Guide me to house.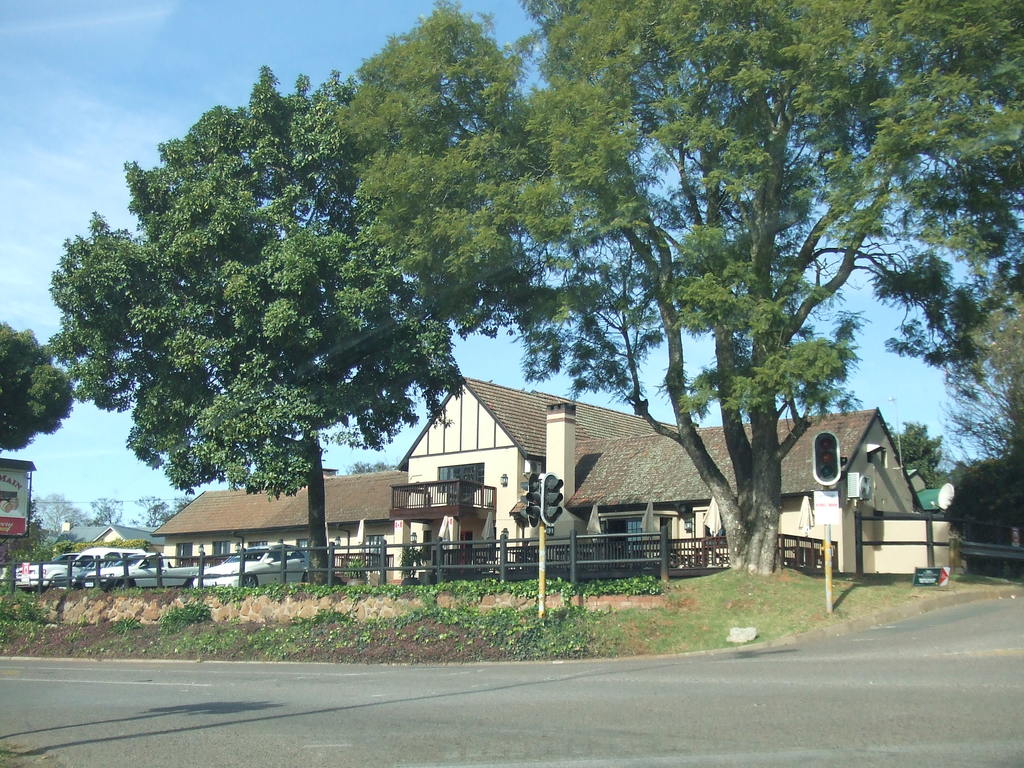
Guidance: 277/471/400/569.
